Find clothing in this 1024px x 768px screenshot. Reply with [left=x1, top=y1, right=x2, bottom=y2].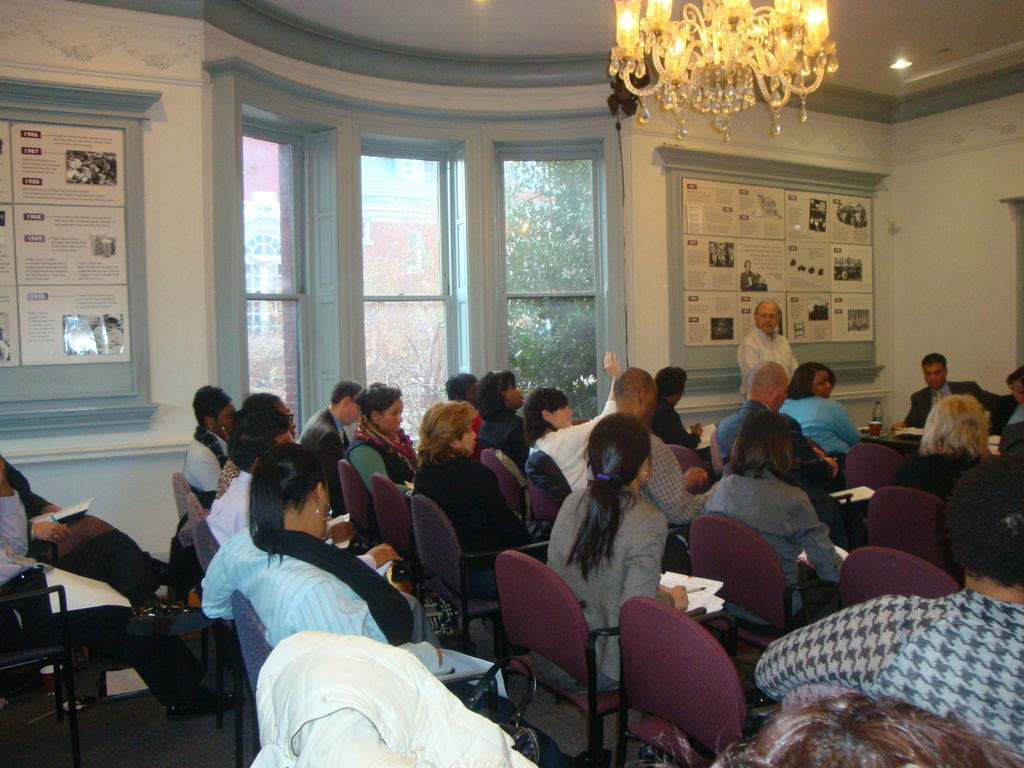
[left=0, top=453, right=145, bottom=608].
